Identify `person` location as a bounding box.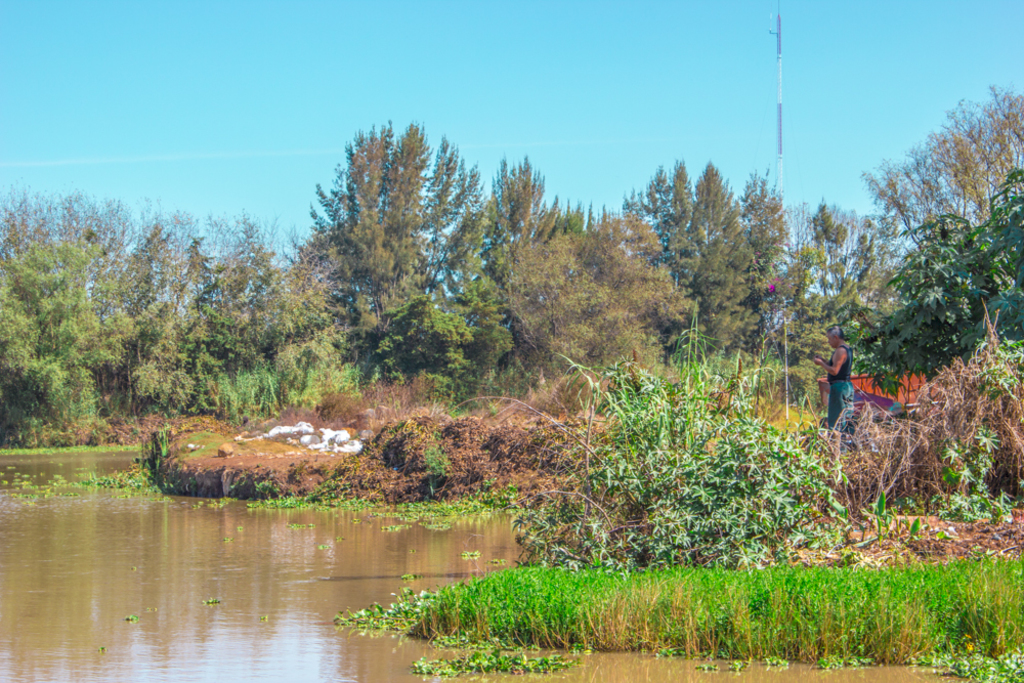
Rect(814, 326, 855, 435).
